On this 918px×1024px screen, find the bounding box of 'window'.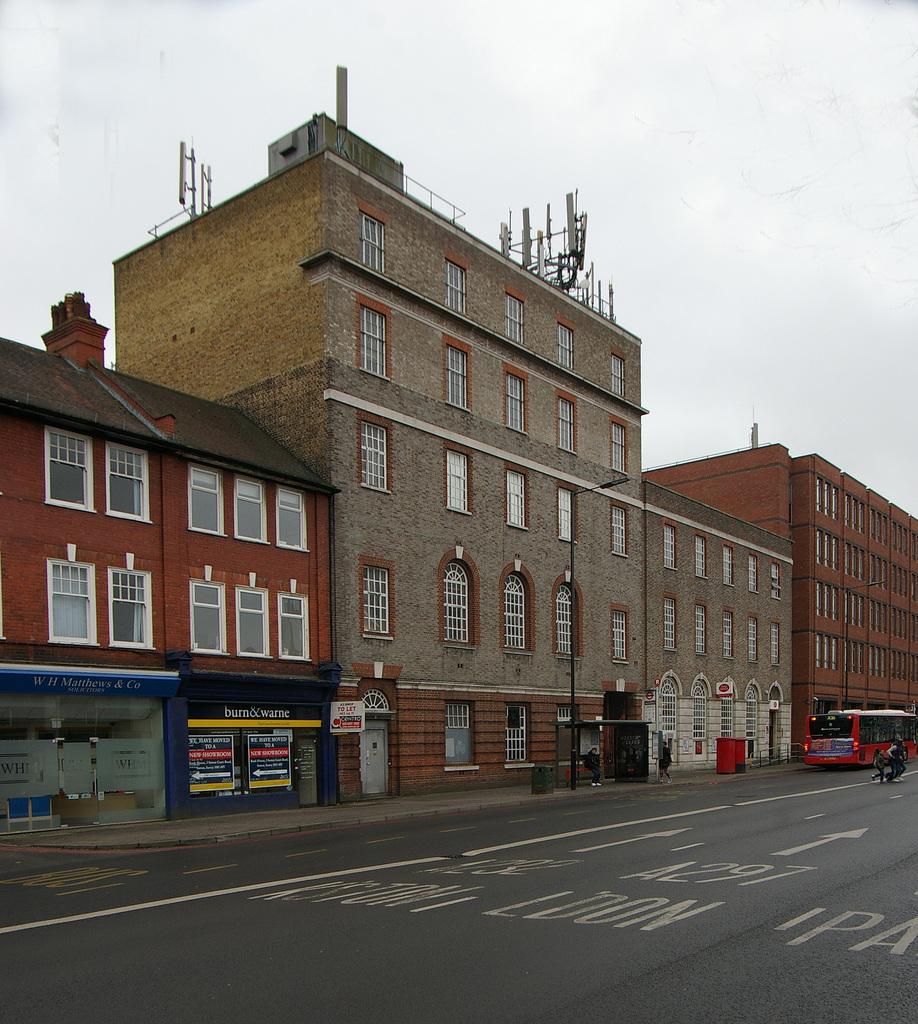
Bounding box: (x1=357, y1=204, x2=390, y2=280).
